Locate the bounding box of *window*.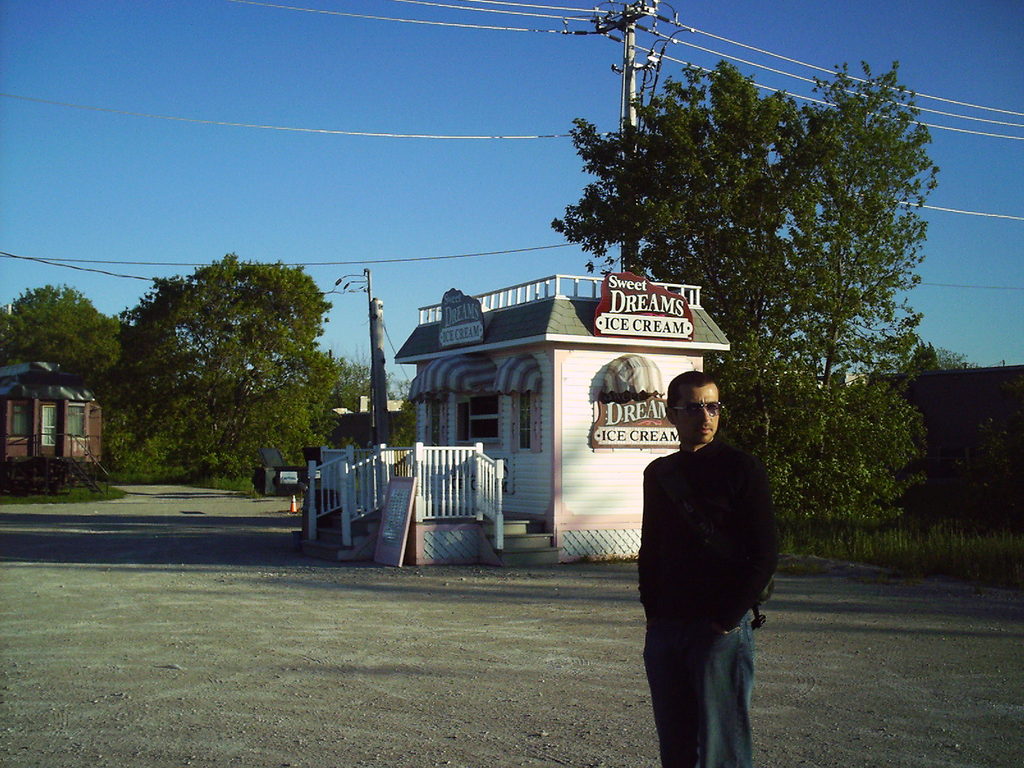
Bounding box: 499:356:545:454.
